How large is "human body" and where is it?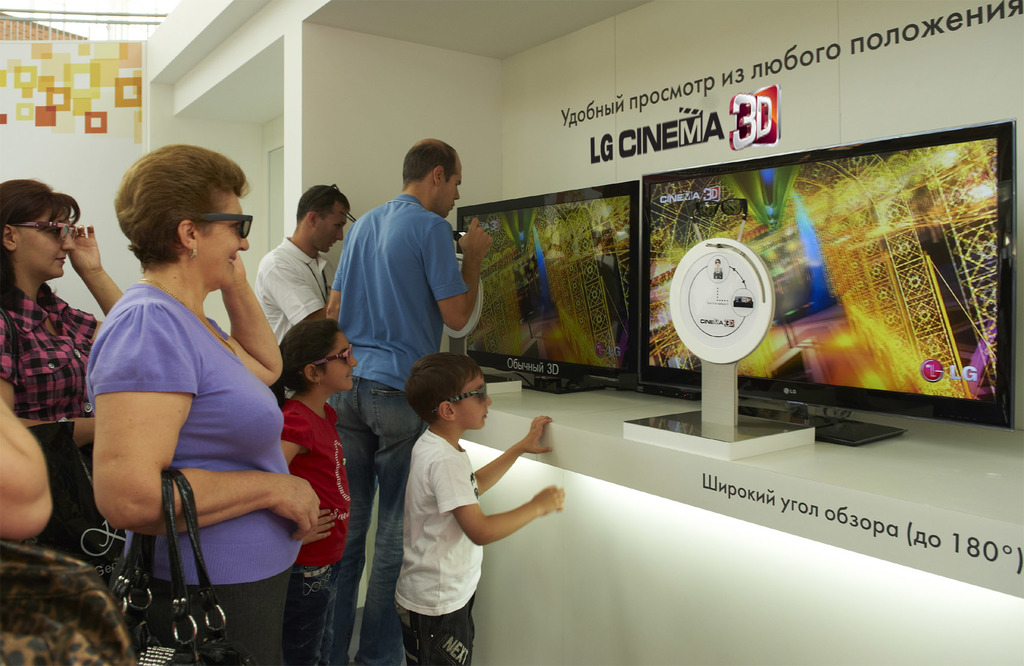
Bounding box: (left=253, top=189, right=351, bottom=336).
